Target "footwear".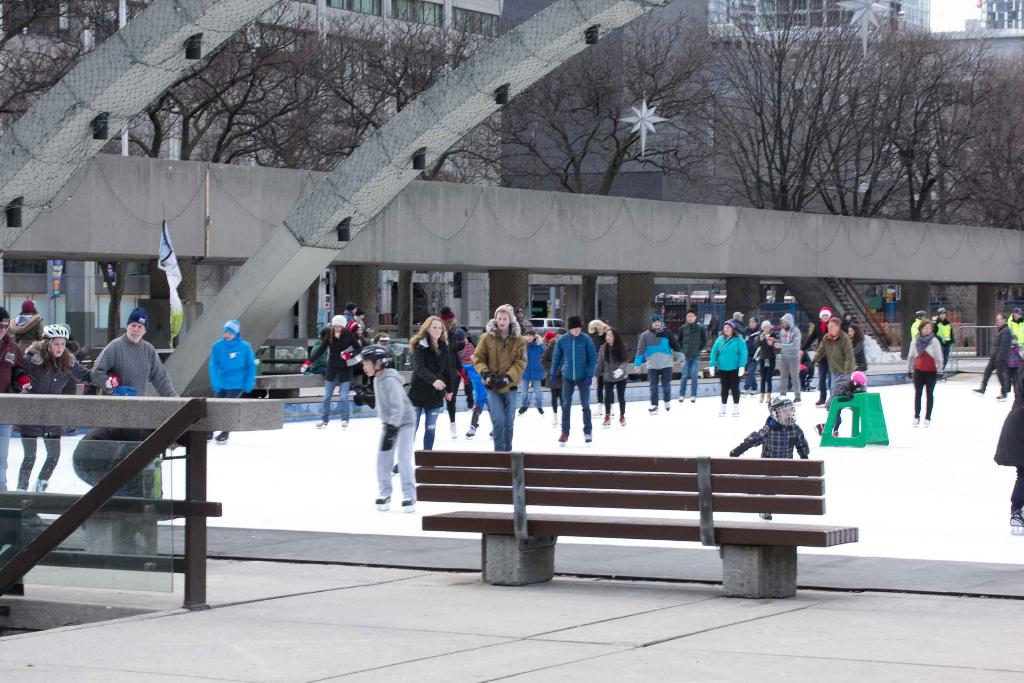
Target region: {"left": 762, "top": 507, "right": 774, "bottom": 518}.
